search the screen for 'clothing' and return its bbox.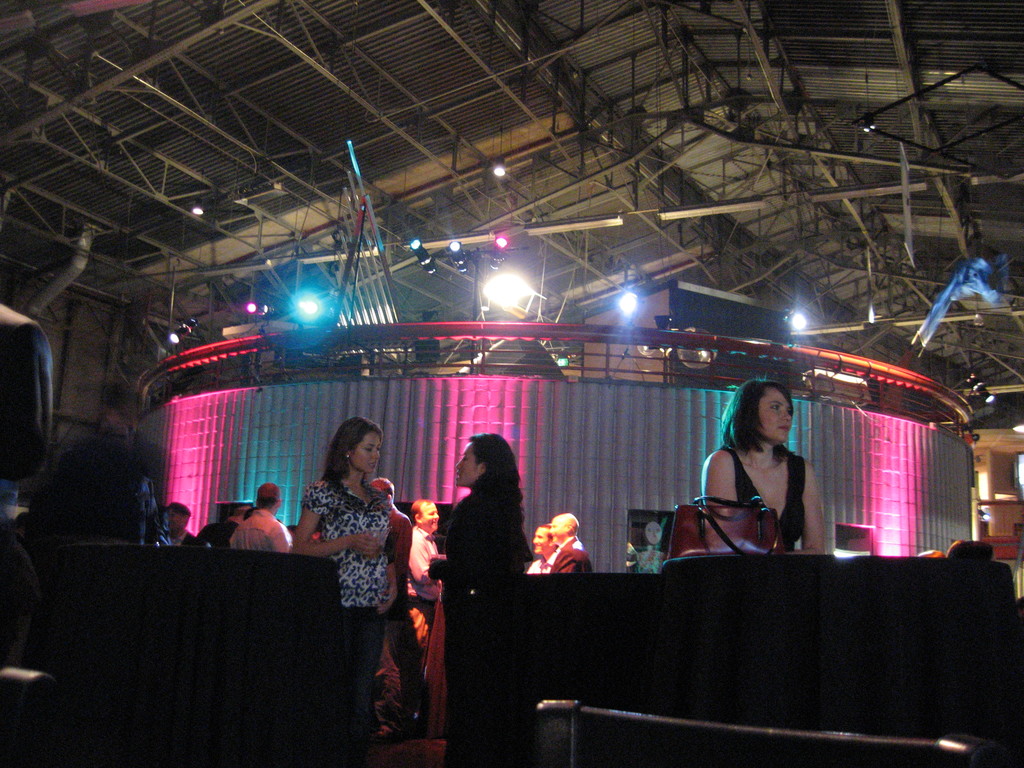
Found: BBox(524, 552, 554, 573).
